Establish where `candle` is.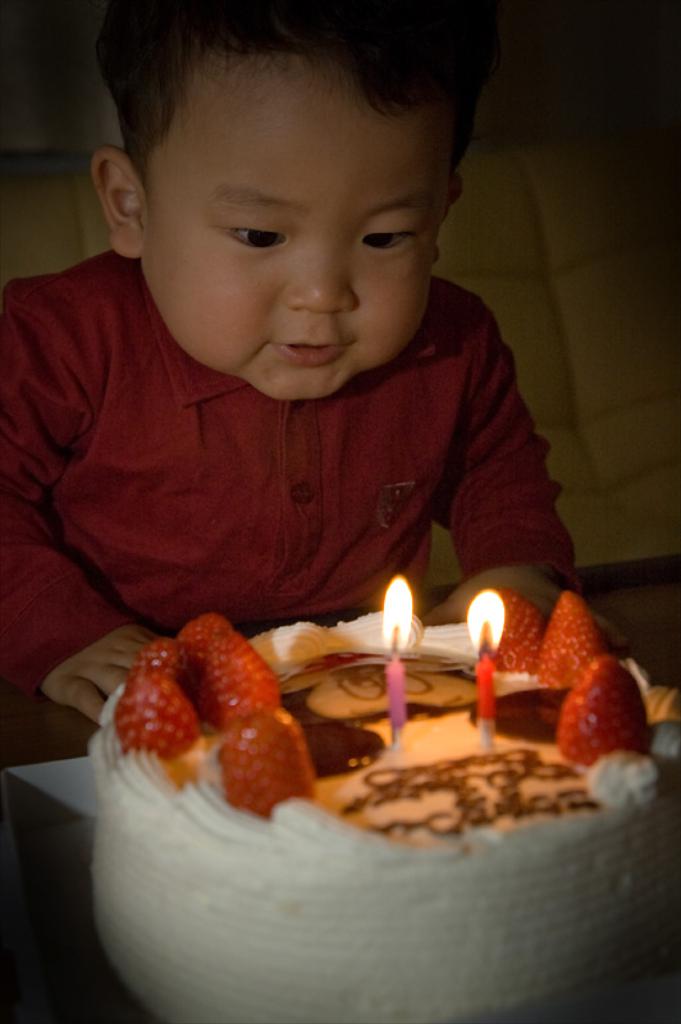
Established at locate(379, 654, 411, 745).
